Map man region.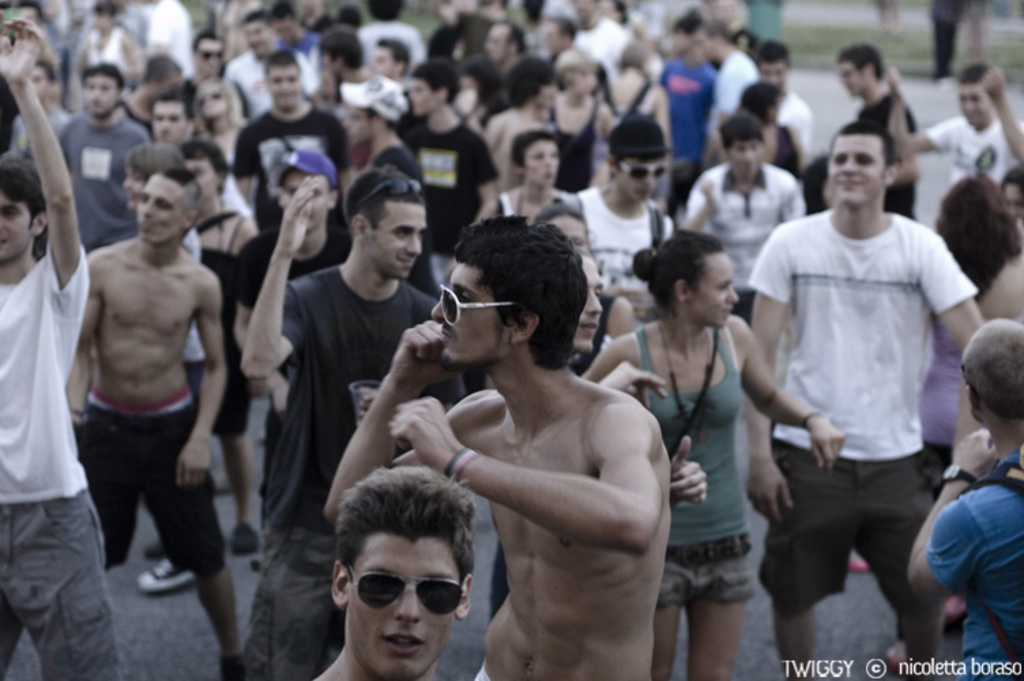
Mapped to 54:64:174:290.
